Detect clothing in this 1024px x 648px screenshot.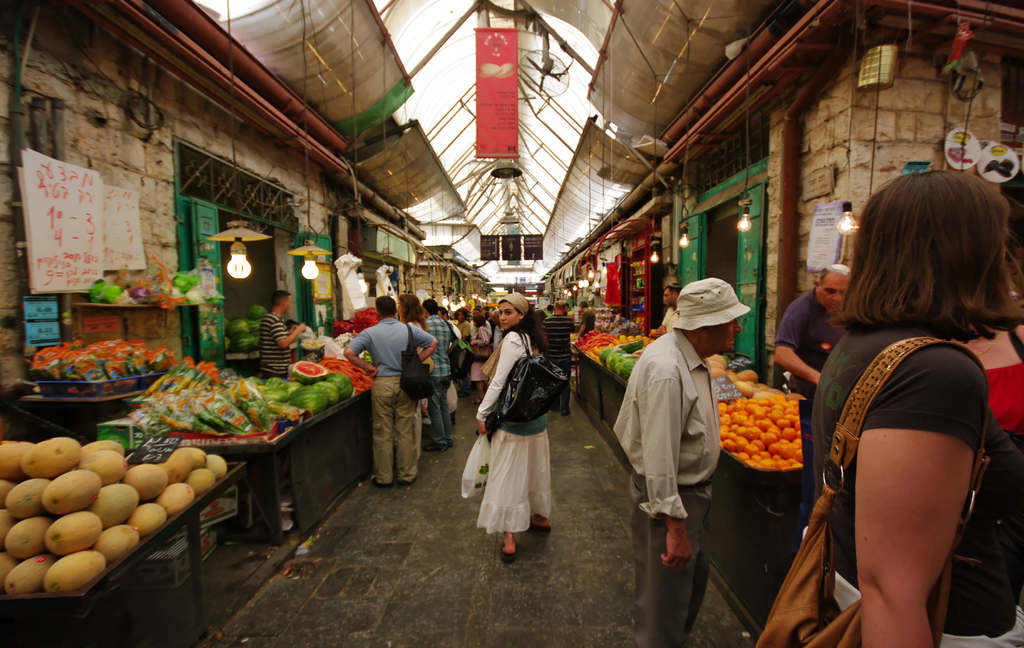
Detection: [611, 327, 724, 647].
